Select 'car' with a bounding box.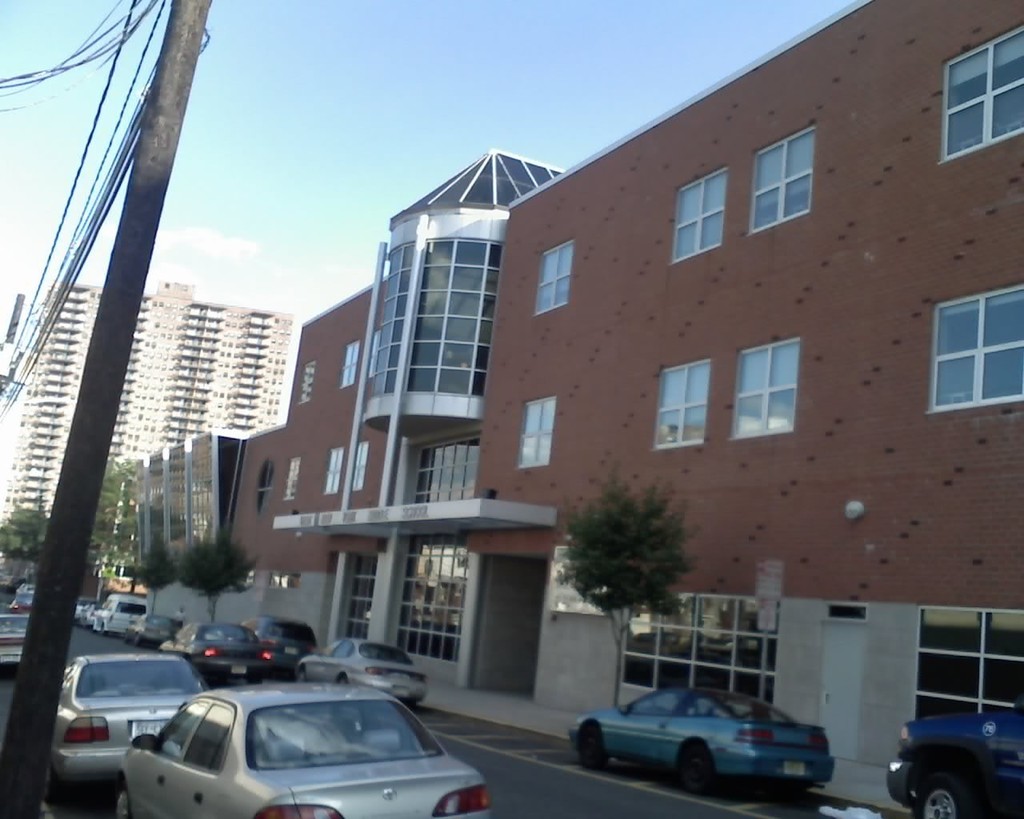
bbox=[110, 679, 488, 815].
